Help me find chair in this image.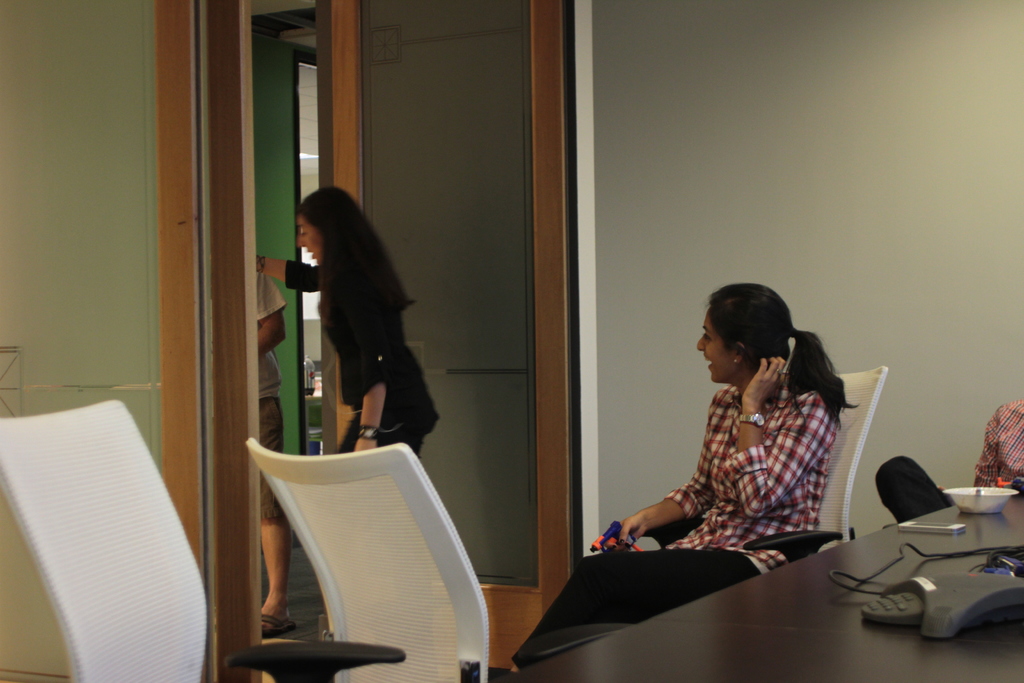
Found it: [0, 397, 408, 682].
